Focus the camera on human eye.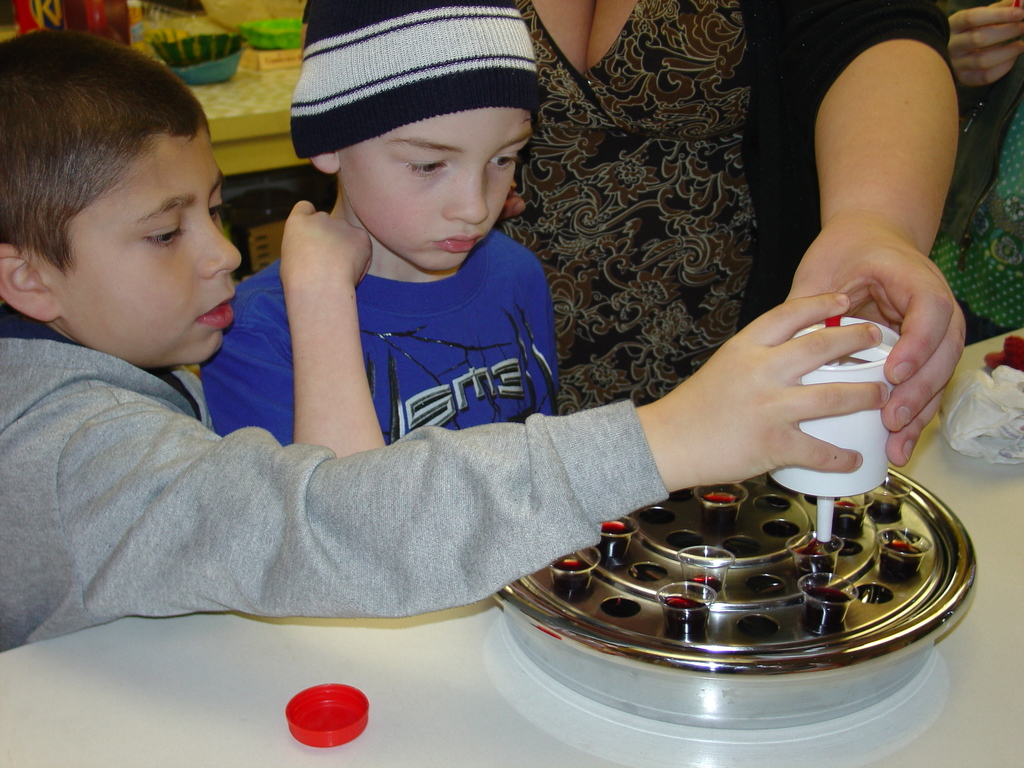
Focus region: bbox(488, 152, 522, 169).
